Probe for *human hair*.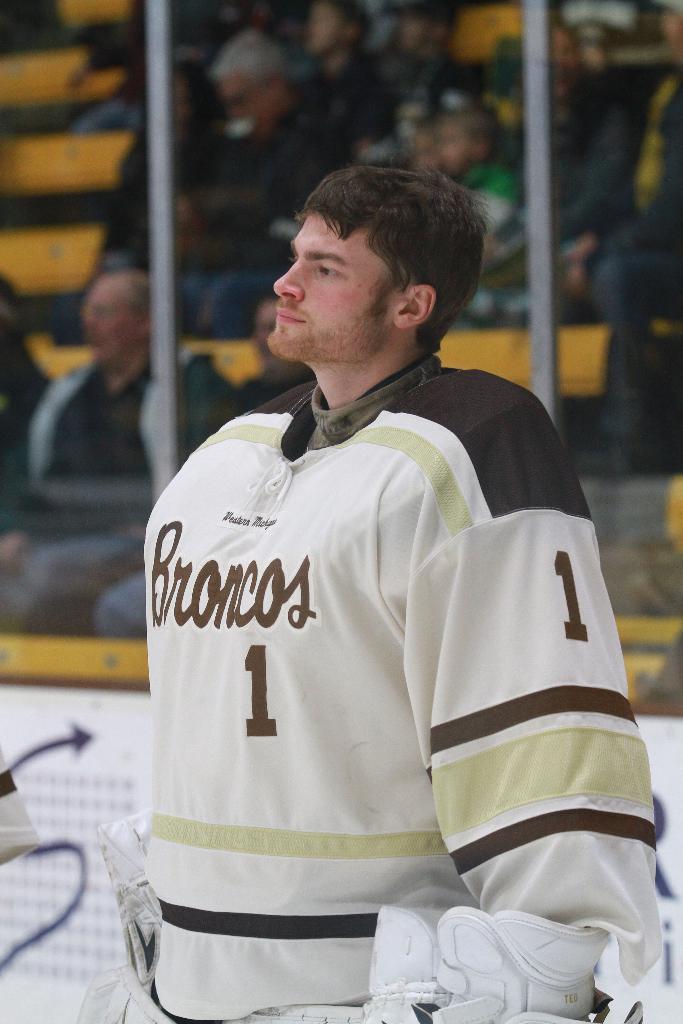
Probe result: <region>117, 267, 185, 344</region>.
